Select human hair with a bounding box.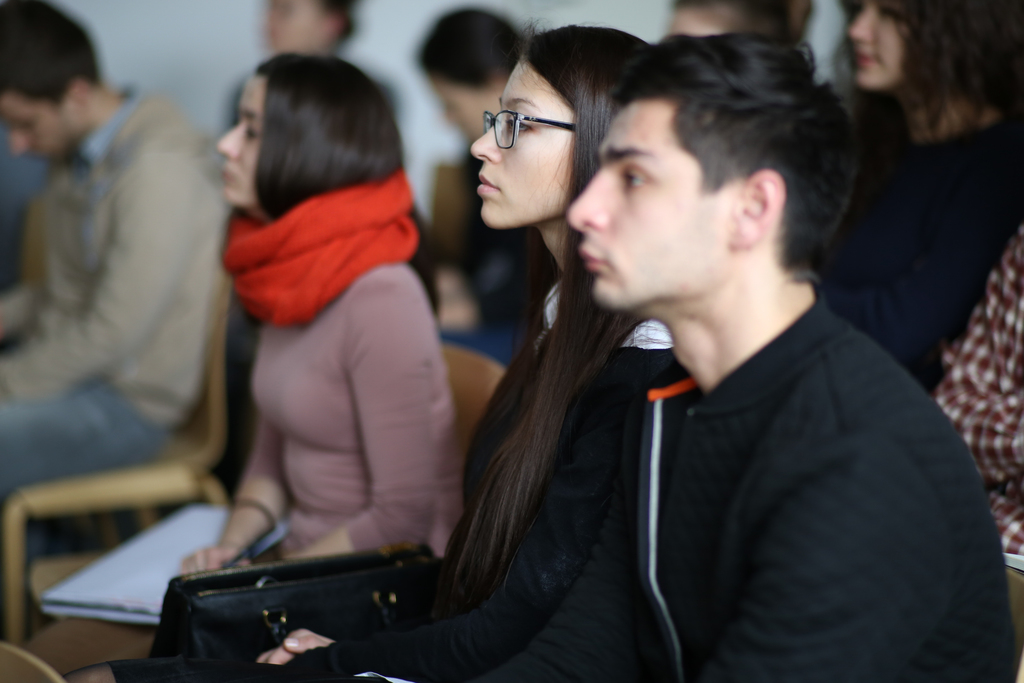
(x1=669, y1=0, x2=783, y2=39).
